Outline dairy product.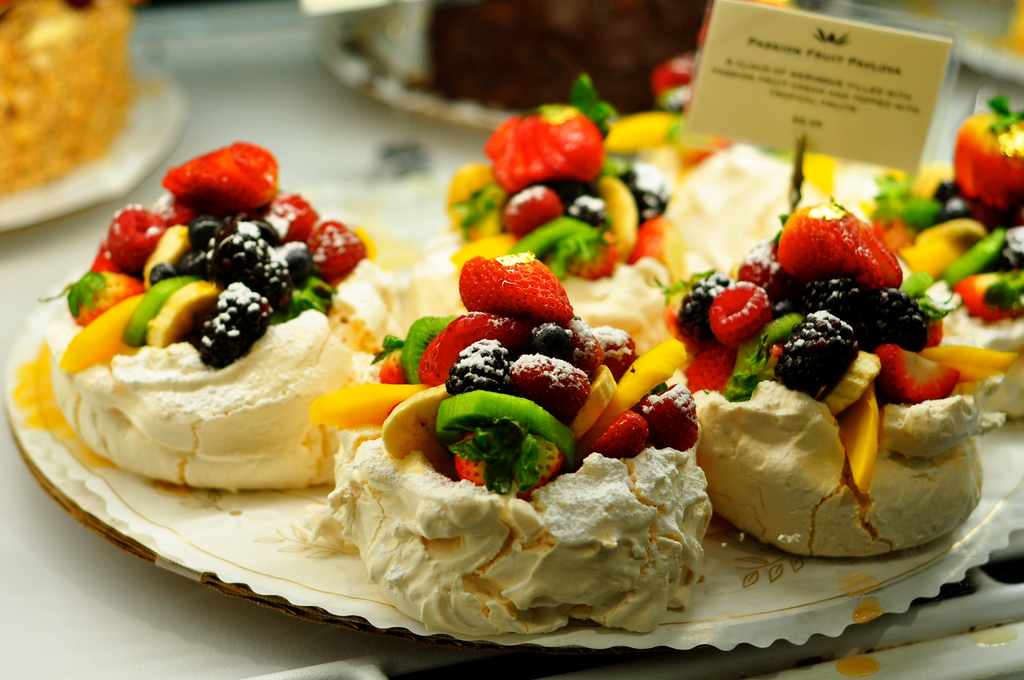
Outline: x1=675, y1=154, x2=806, y2=270.
